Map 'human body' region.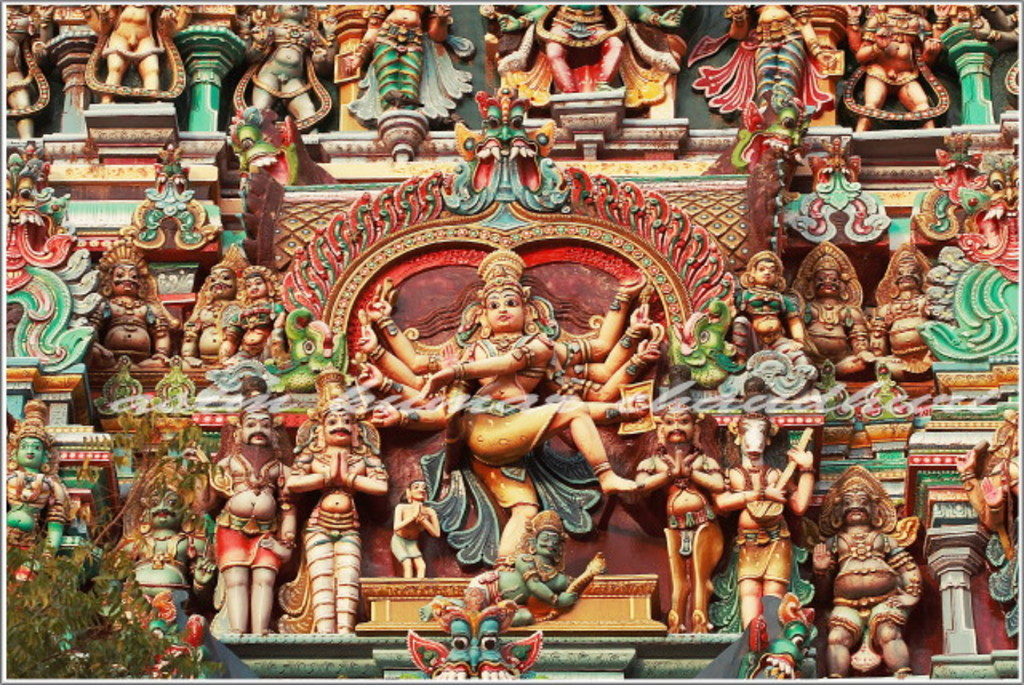
Mapped to 427,549,605,619.
